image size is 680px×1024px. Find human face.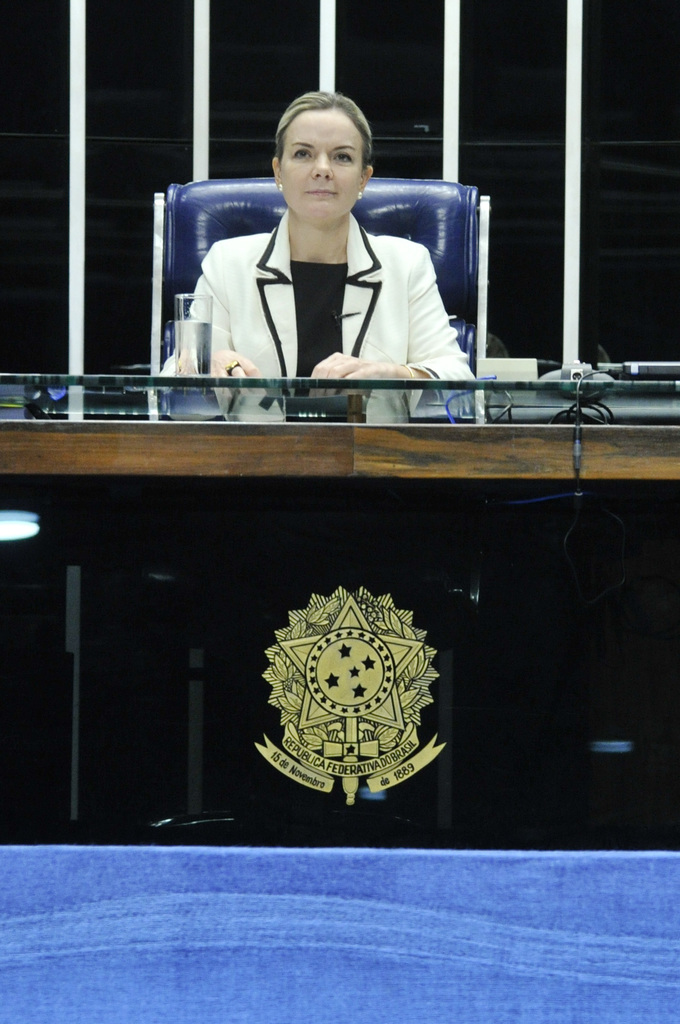
bbox=[278, 108, 362, 223].
